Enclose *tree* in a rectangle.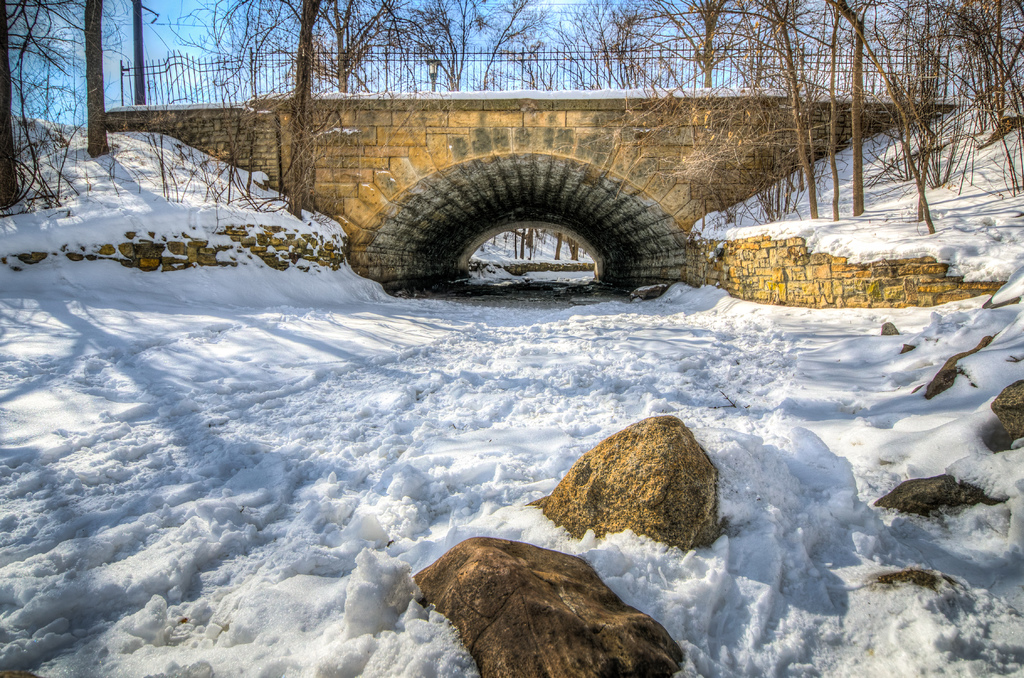
Rect(0, 0, 79, 217).
